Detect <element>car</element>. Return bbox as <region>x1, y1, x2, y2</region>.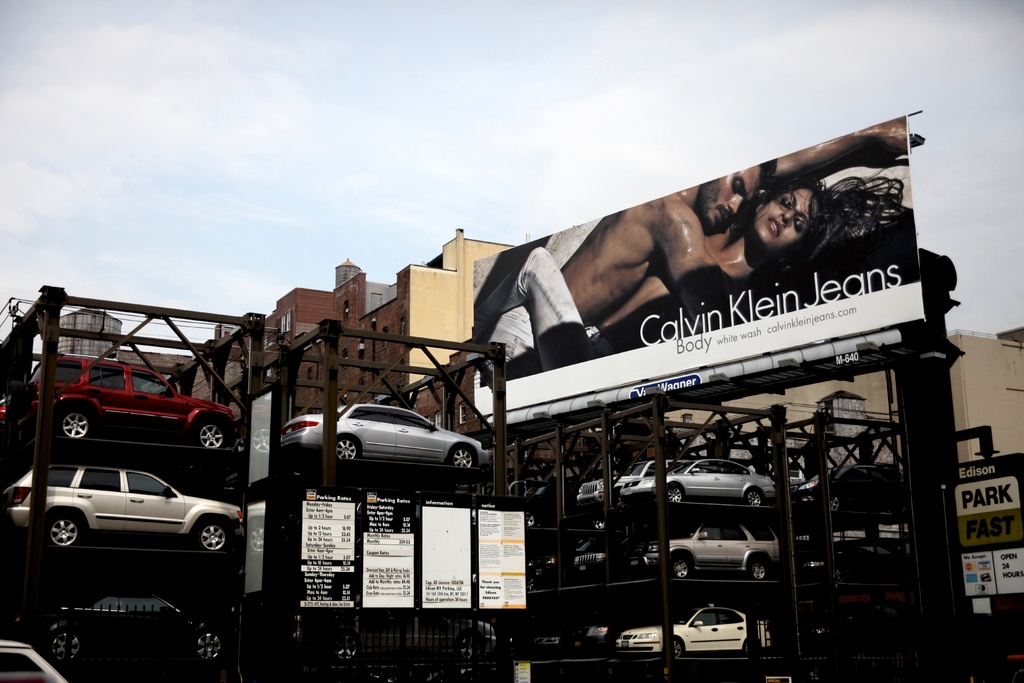
<region>278, 400, 488, 459</region>.
